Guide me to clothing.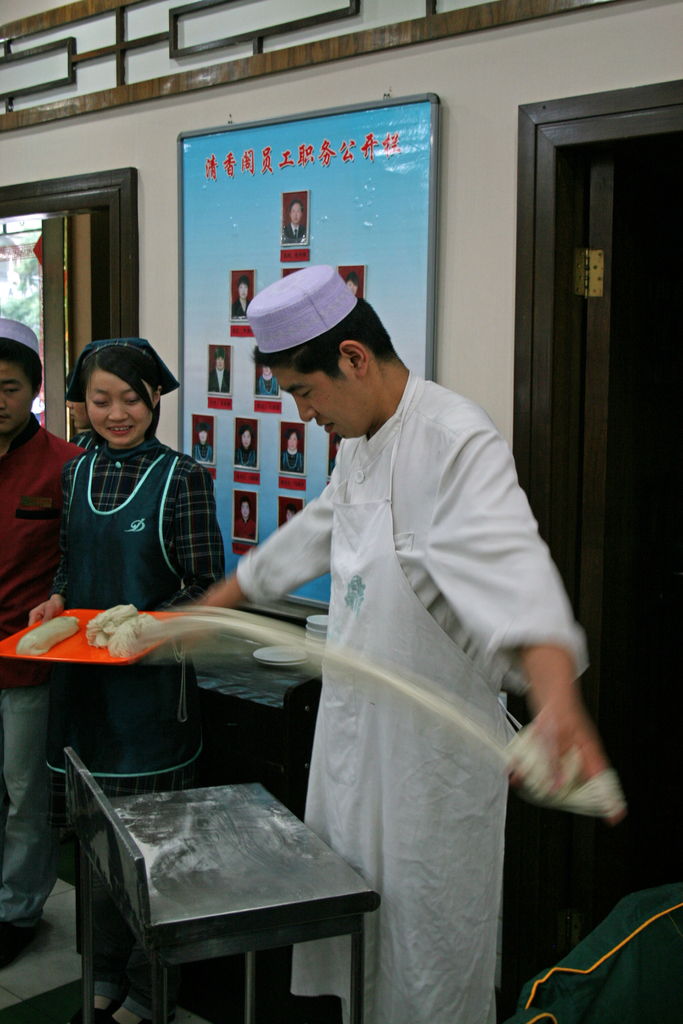
Guidance: 228/348/579/1014.
